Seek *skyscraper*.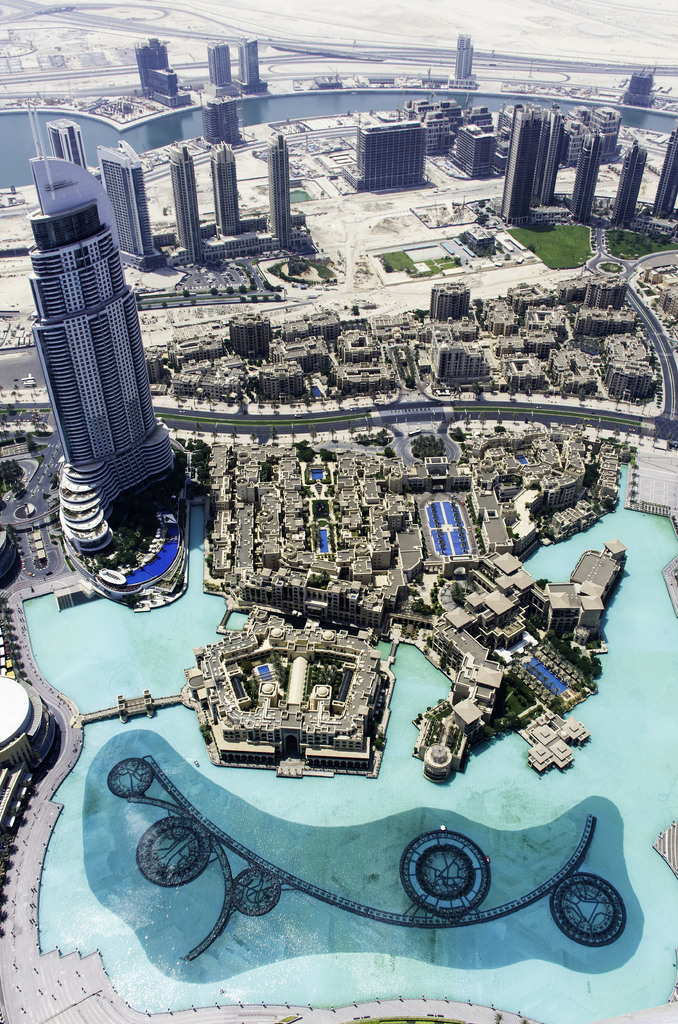
<bbox>265, 124, 302, 244</bbox>.
